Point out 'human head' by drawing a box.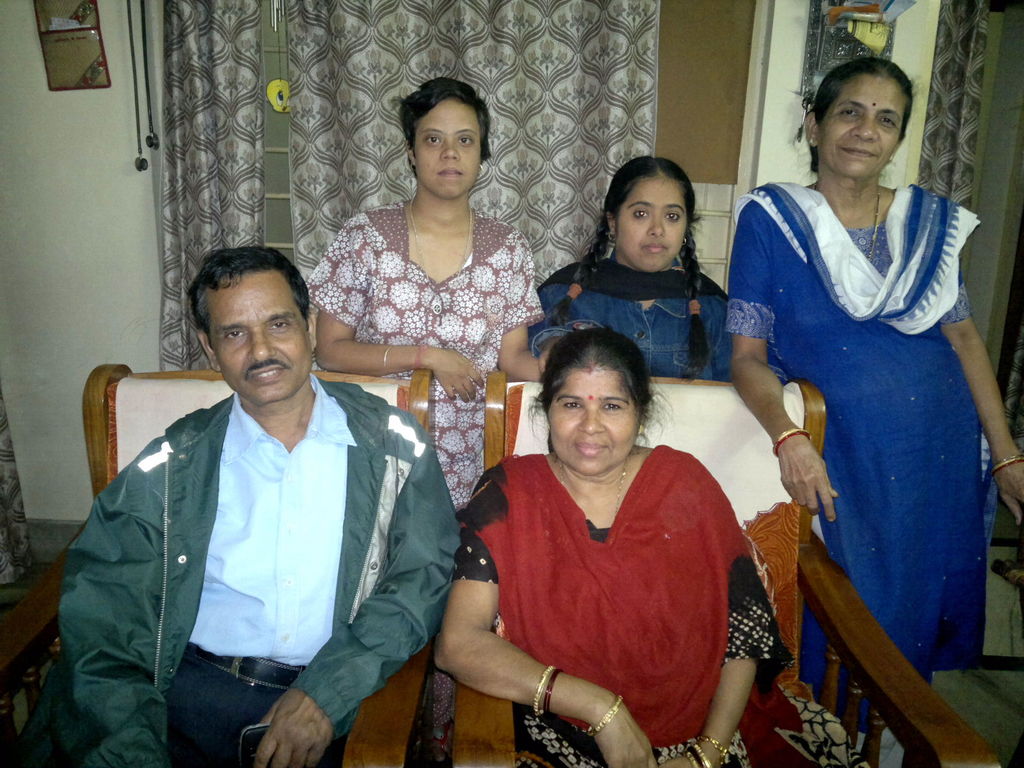
(left=397, top=77, right=494, bottom=198).
